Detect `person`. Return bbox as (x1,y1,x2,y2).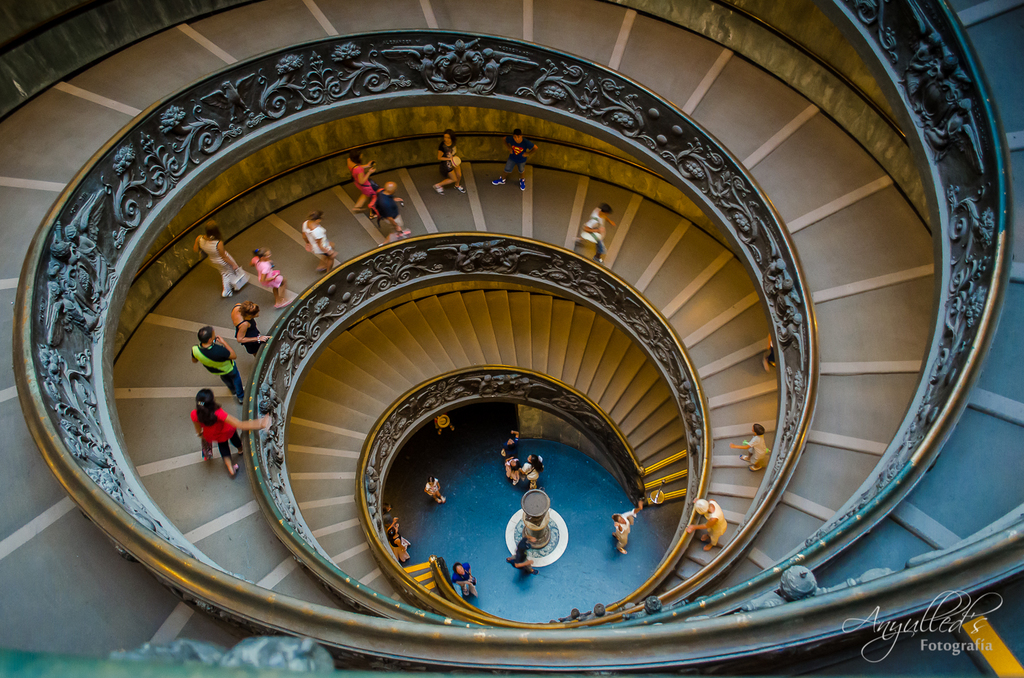
(197,218,244,299).
